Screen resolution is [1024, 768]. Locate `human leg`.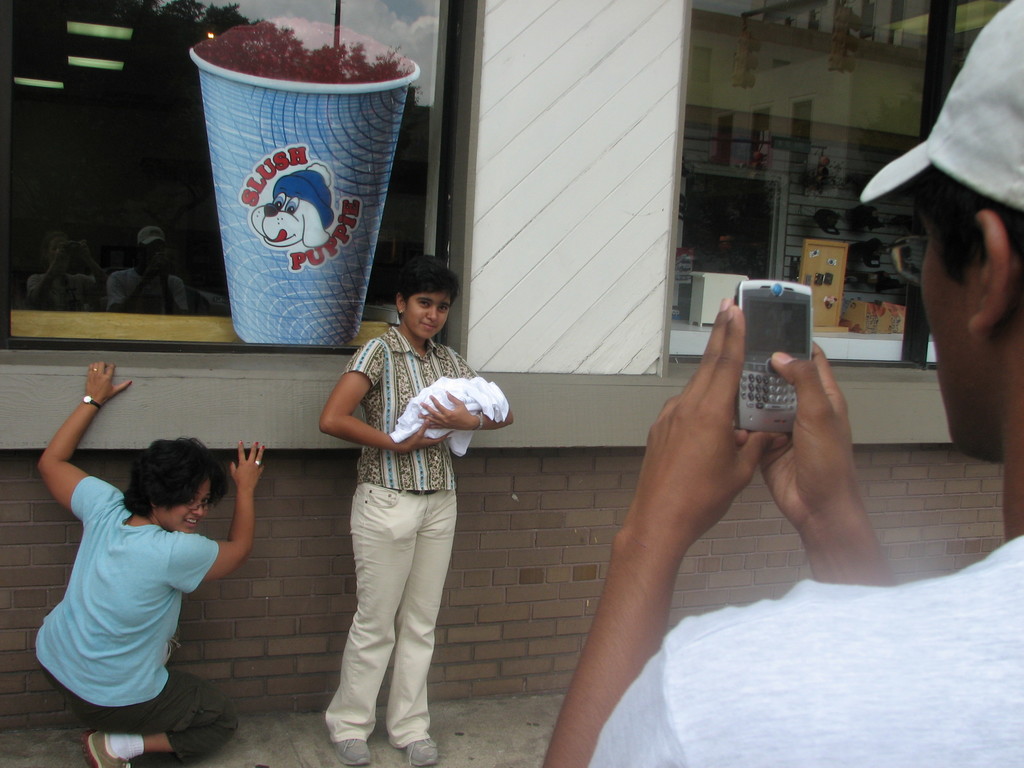
locate(382, 458, 459, 767).
